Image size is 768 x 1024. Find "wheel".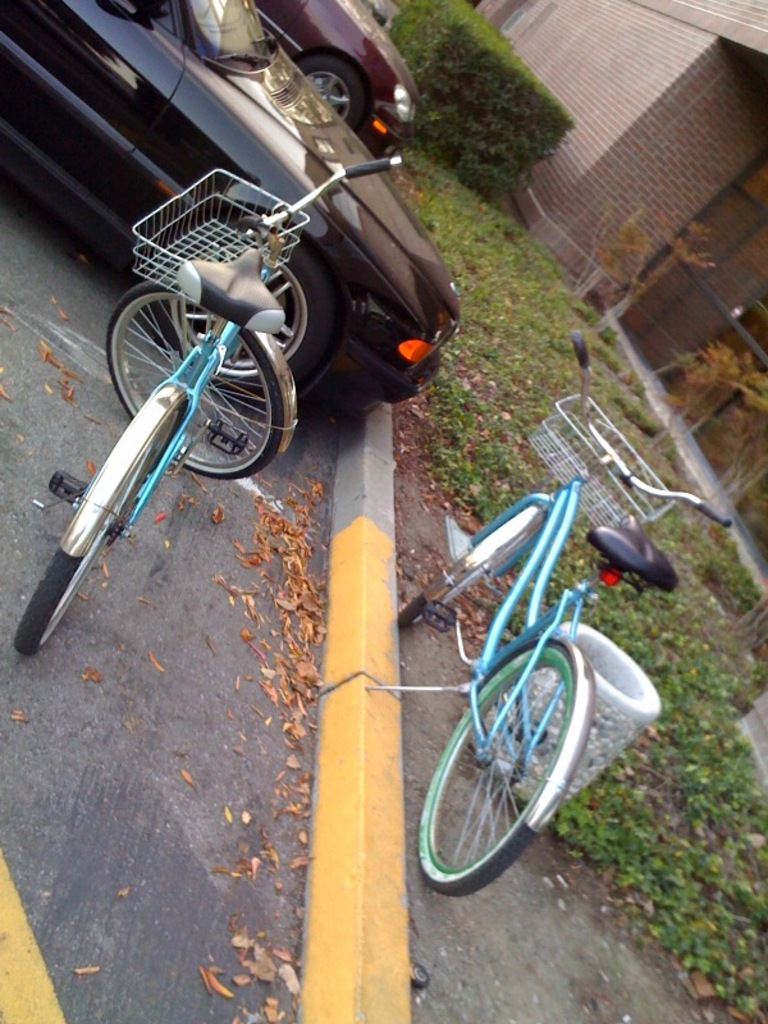
425 653 602 869.
